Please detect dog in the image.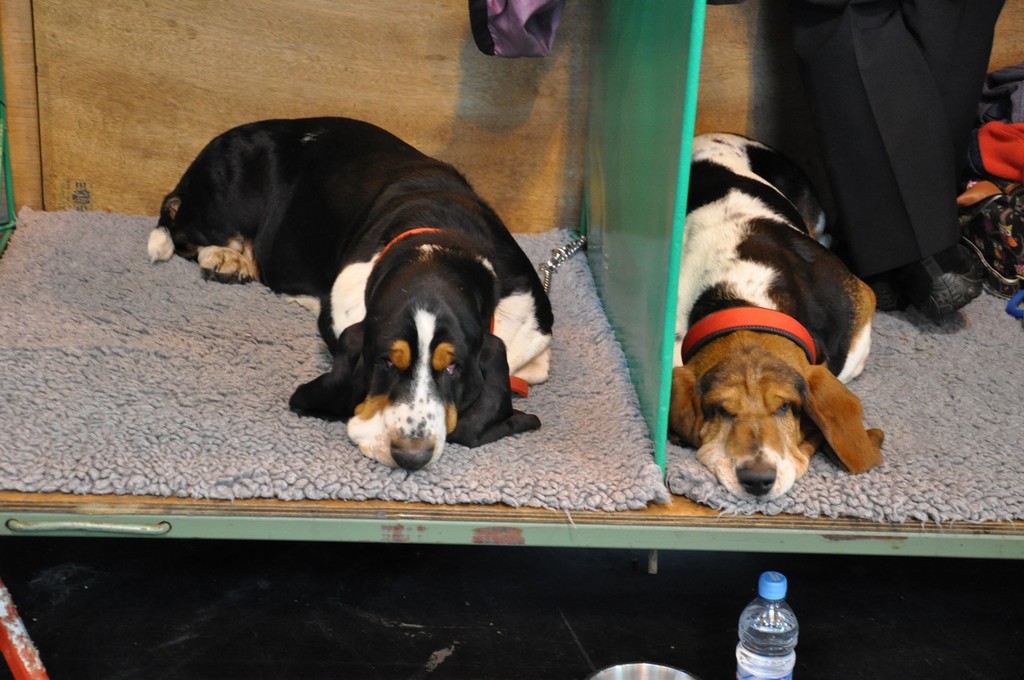
666:131:886:501.
